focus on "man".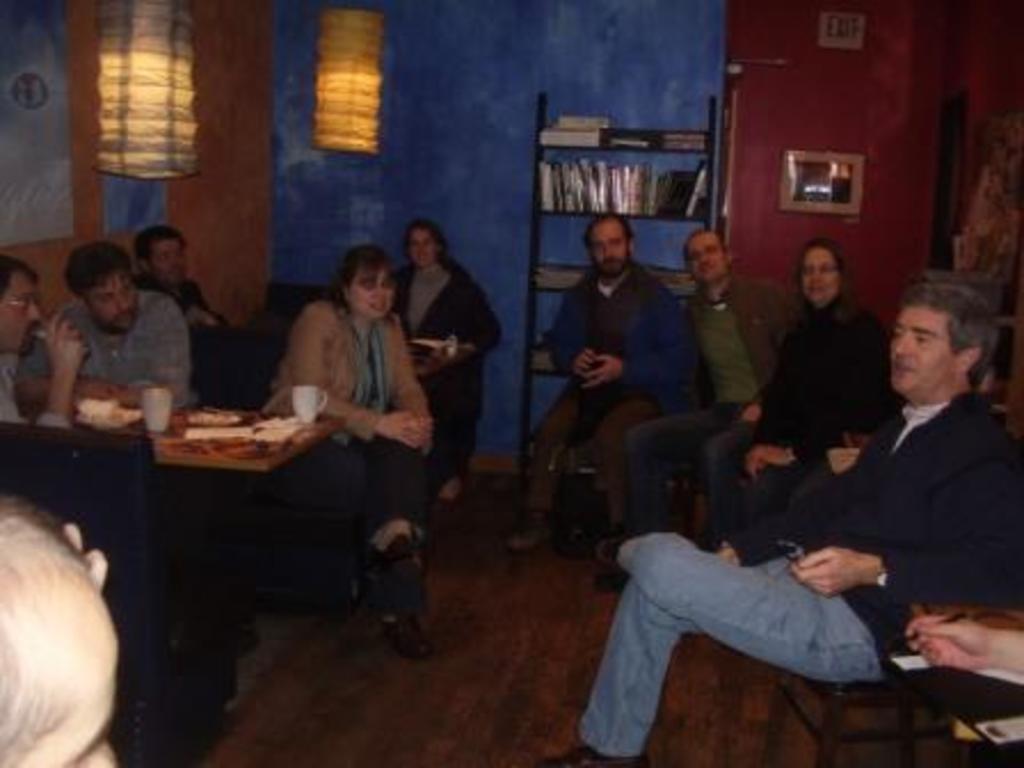
Focused at pyautogui.locateOnScreen(16, 235, 199, 407).
